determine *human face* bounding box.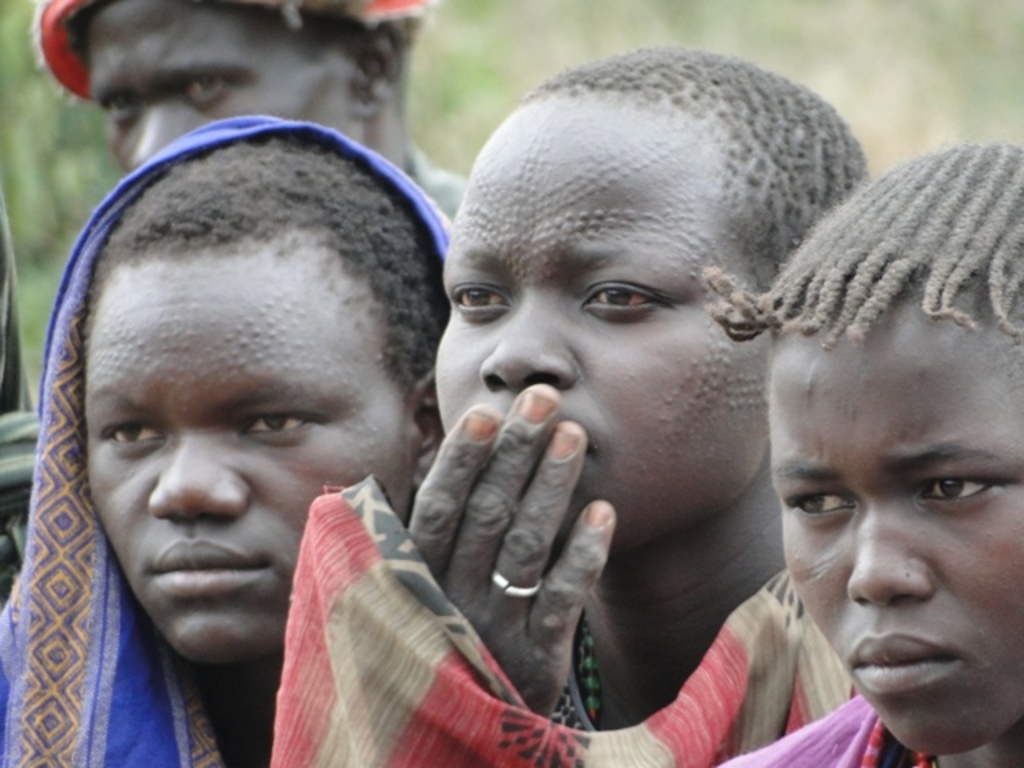
Determined: [93, 256, 413, 666].
